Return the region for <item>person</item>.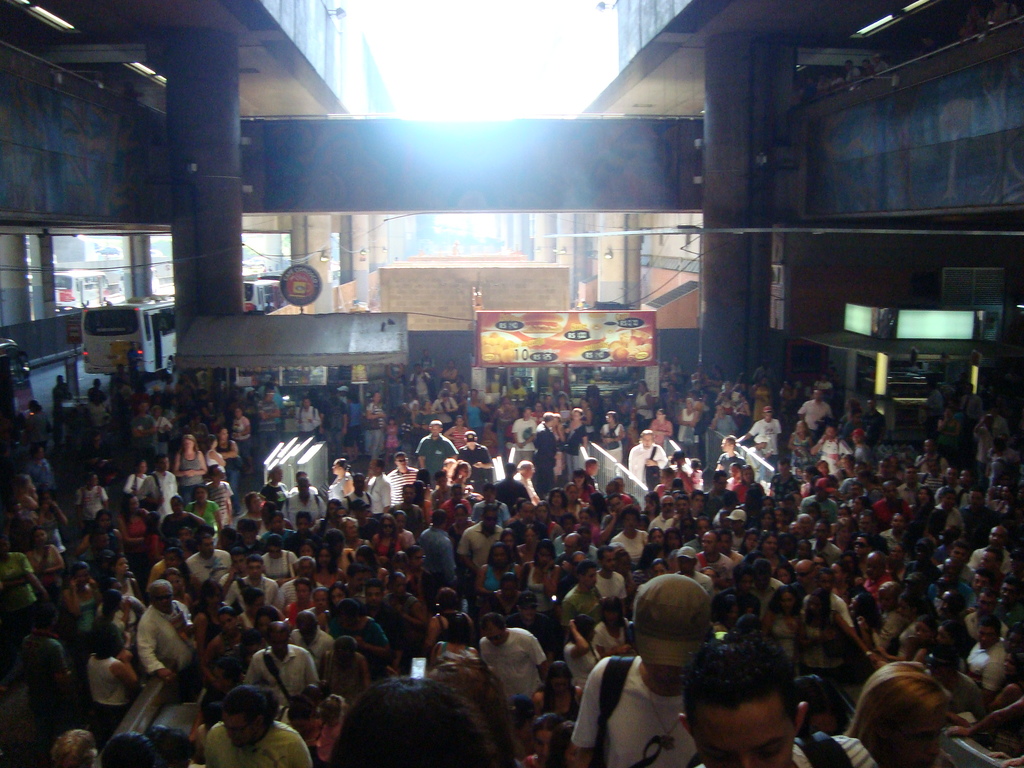
<bbox>124, 461, 154, 497</bbox>.
